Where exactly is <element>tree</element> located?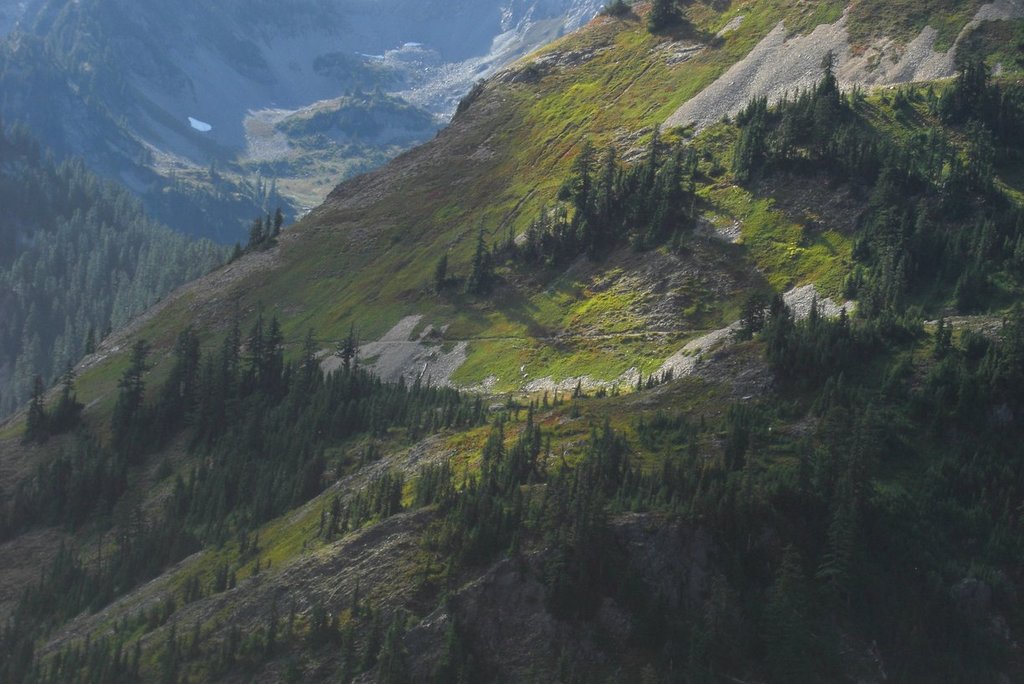
Its bounding box is select_region(196, 315, 244, 408).
